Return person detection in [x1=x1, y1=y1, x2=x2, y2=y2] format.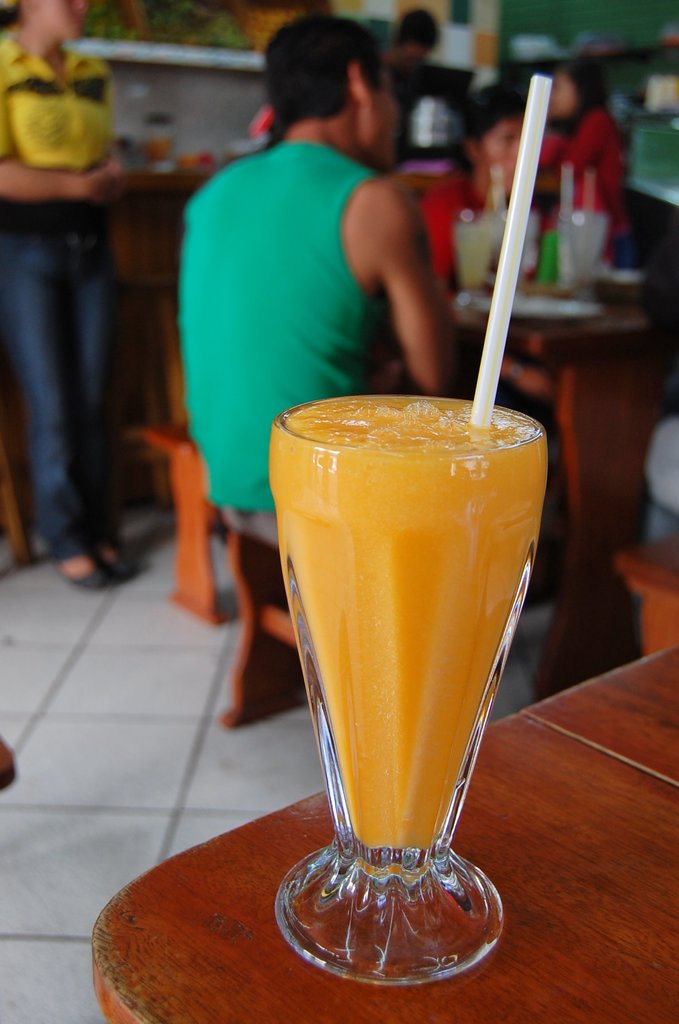
[x1=389, y1=92, x2=491, y2=312].
